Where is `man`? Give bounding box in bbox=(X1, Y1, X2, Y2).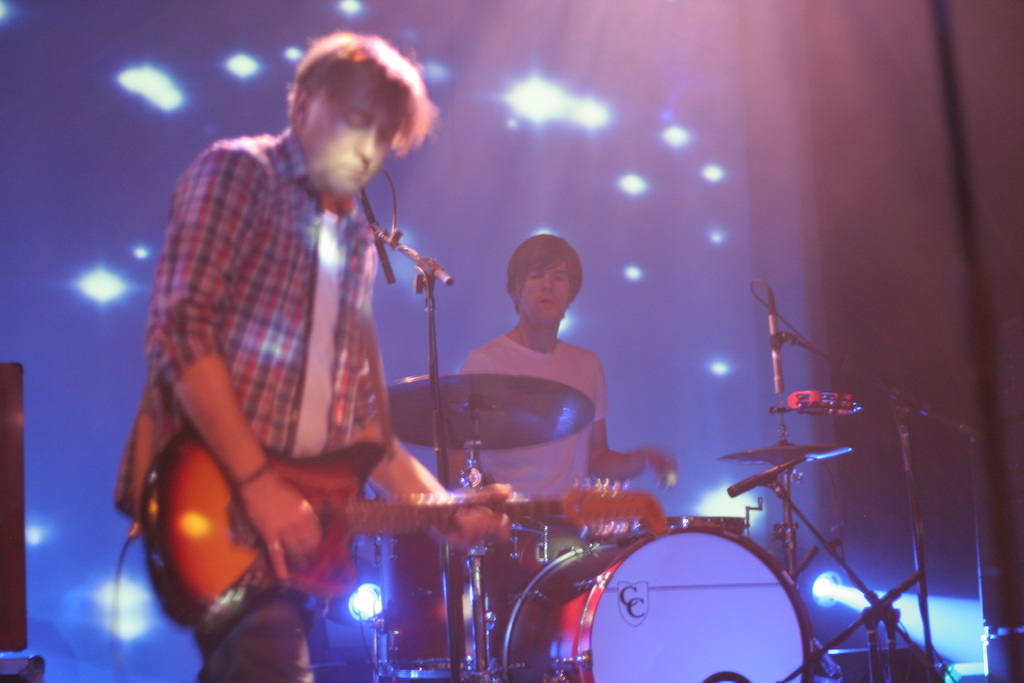
bbox=(120, 31, 470, 645).
